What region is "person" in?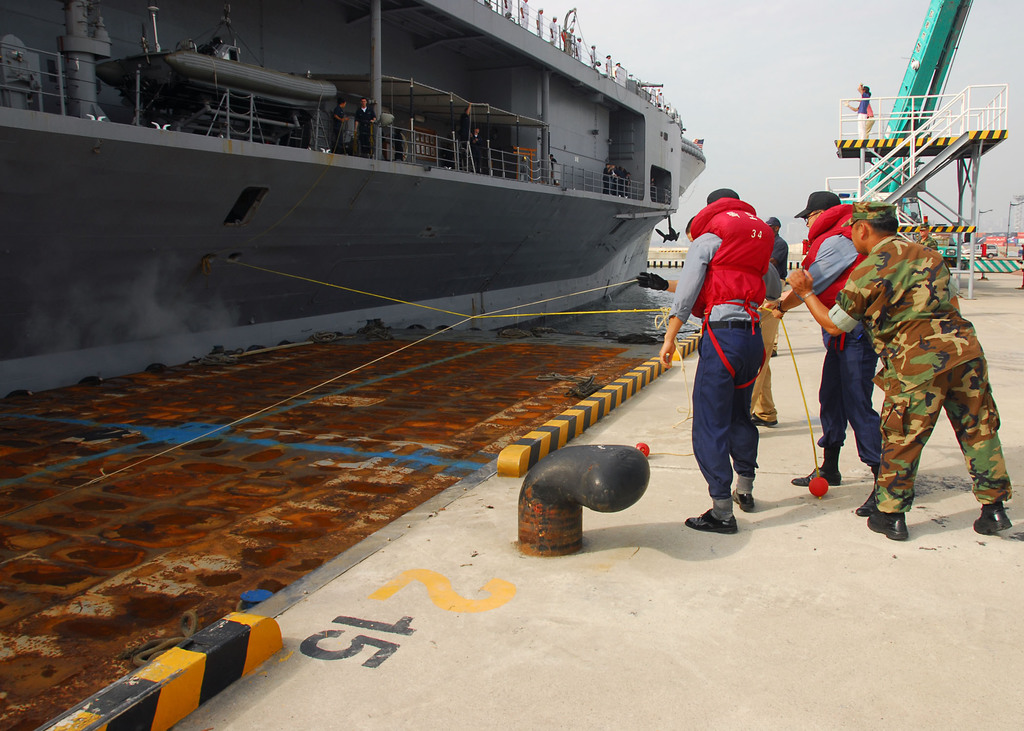
l=352, t=94, r=380, b=156.
